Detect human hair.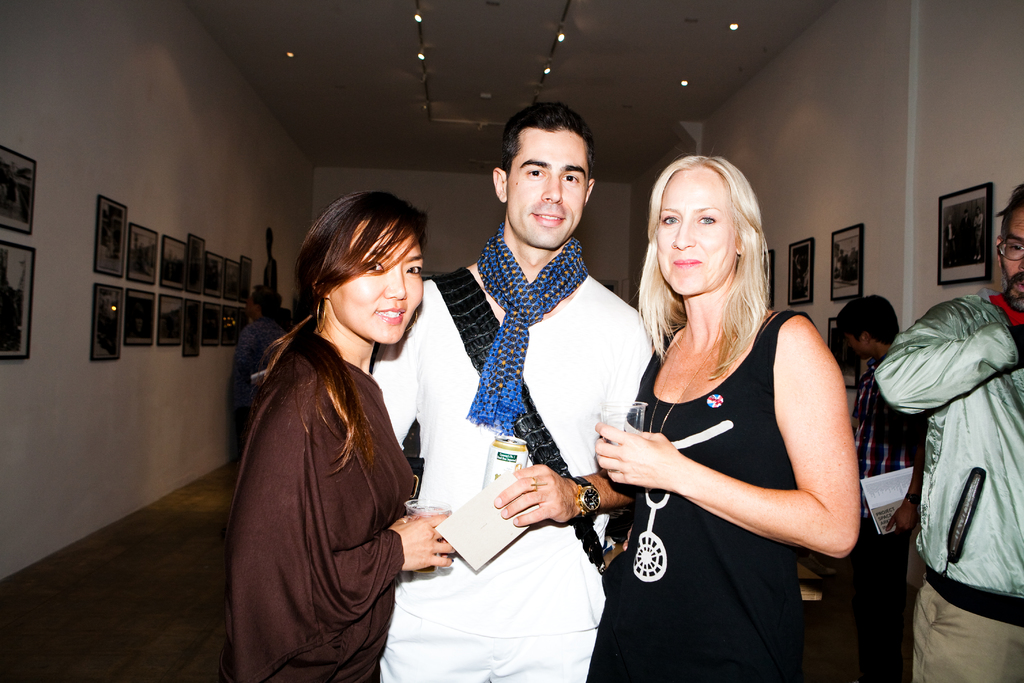
Detected at rect(500, 99, 596, 186).
